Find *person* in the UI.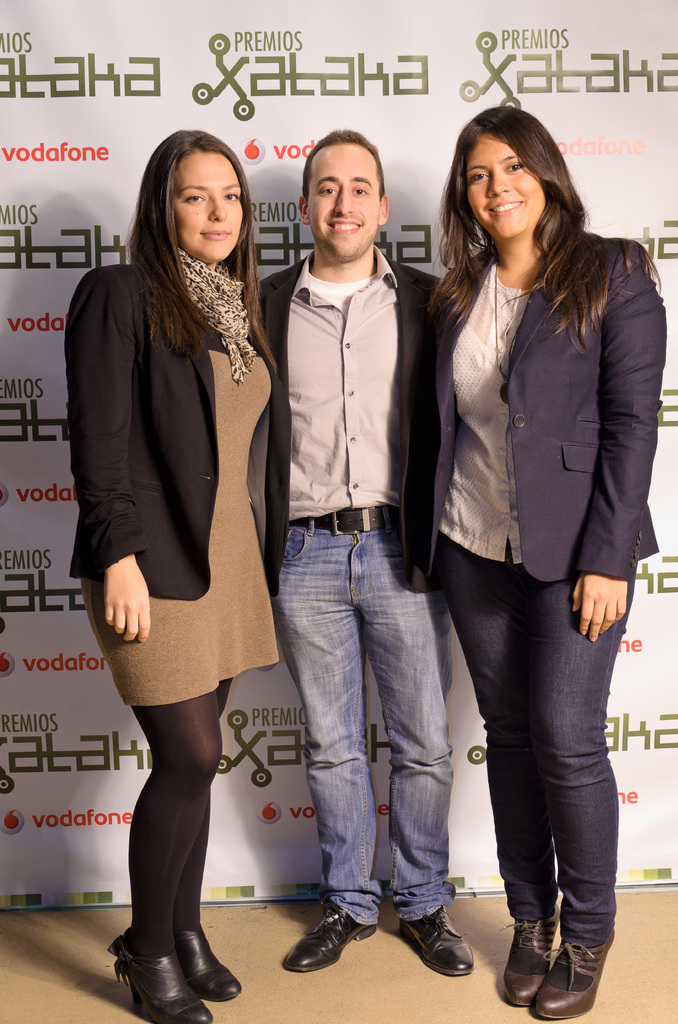
UI element at left=254, top=127, right=476, bottom=977.
